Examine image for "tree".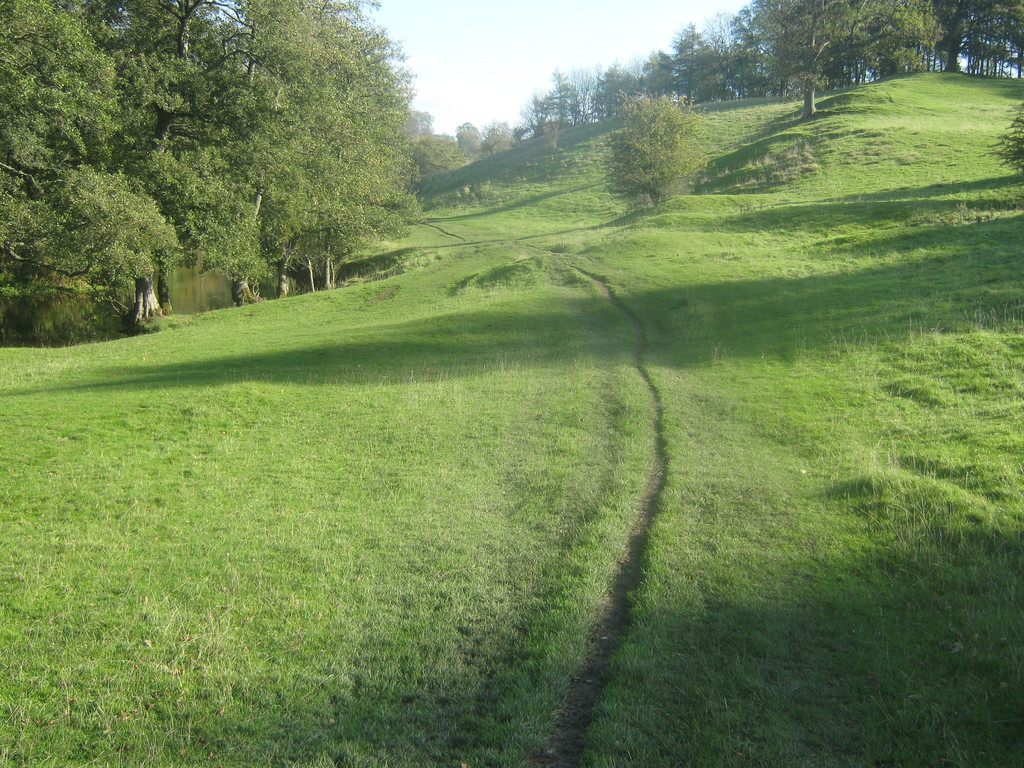
Examination result: [595,93,699,202].
